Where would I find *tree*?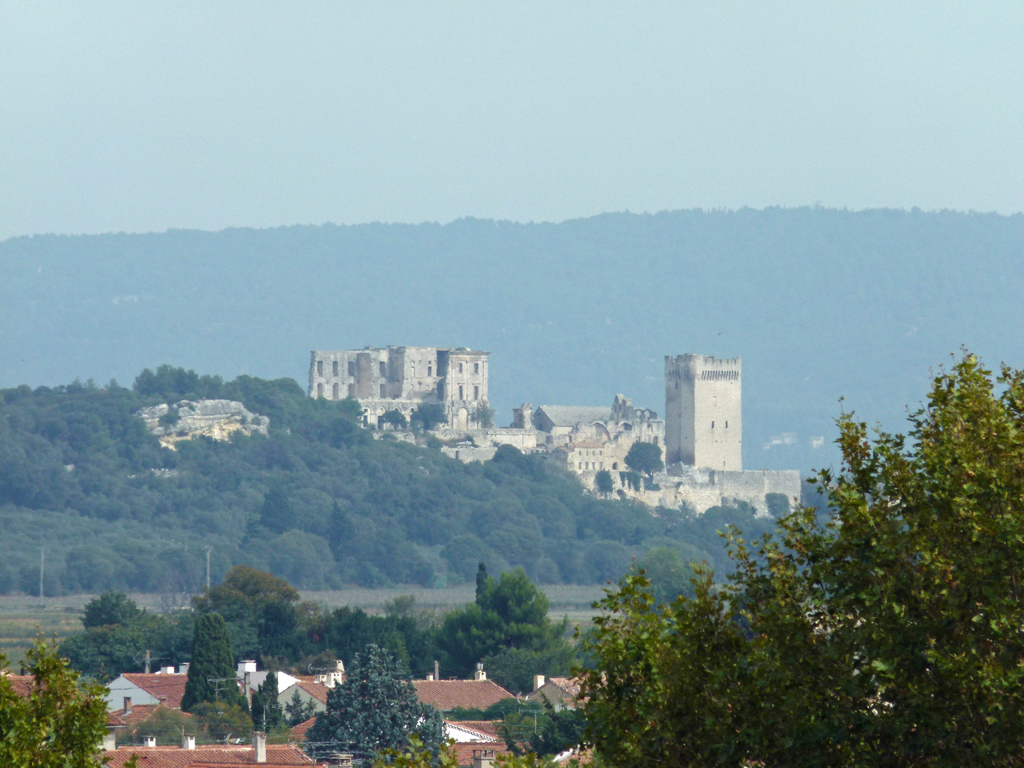
At 596 470 611 498.
